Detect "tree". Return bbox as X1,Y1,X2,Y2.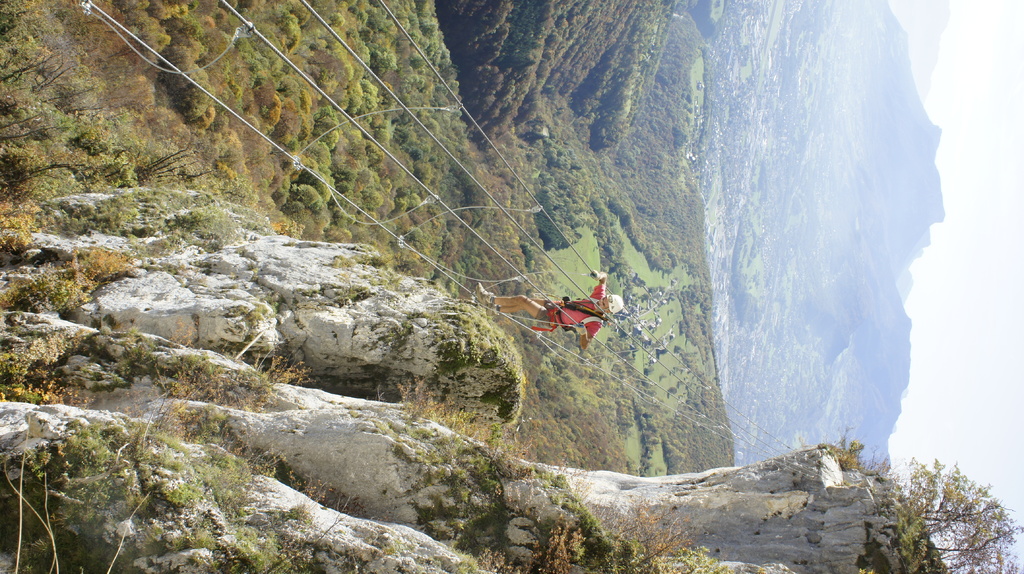
873,450,1012,557.
